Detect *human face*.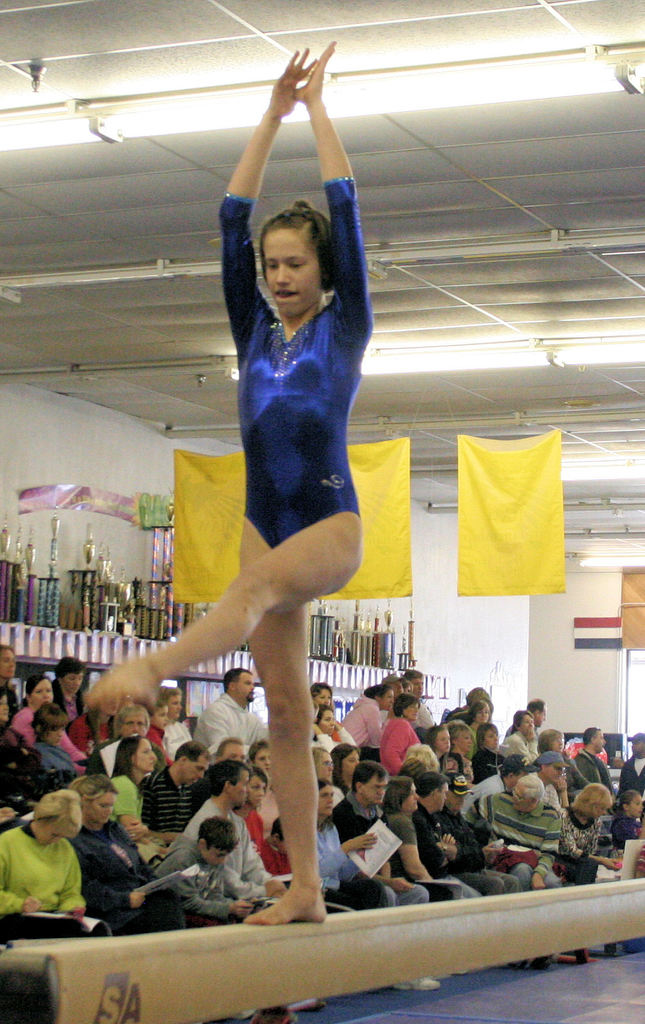
Detected at {"left": 61, "top": 669, "right": 82, "bottom": 691}.
